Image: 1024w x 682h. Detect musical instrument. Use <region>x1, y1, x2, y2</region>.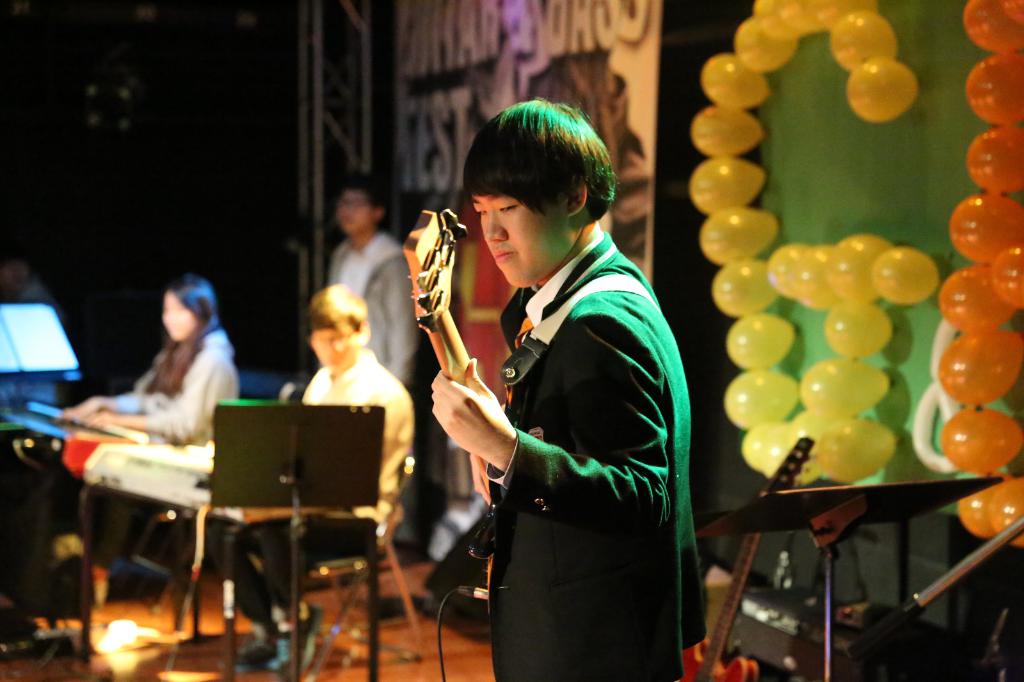
<region>406, 202, 515, 646</region>.
